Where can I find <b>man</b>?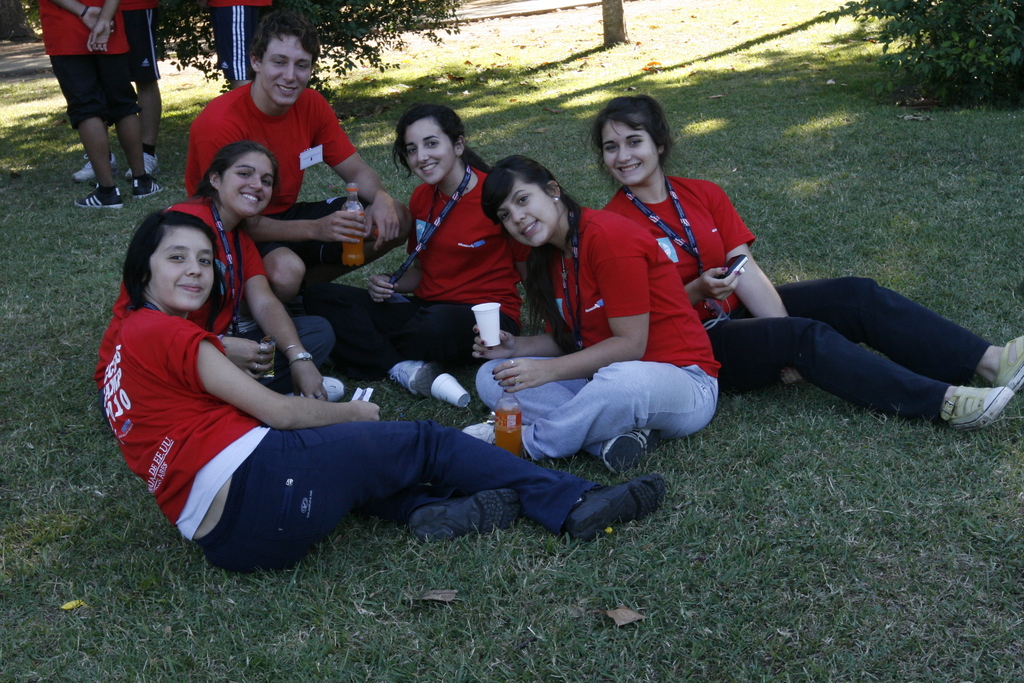
You can find it at <box>28,0,154,211</box>.
